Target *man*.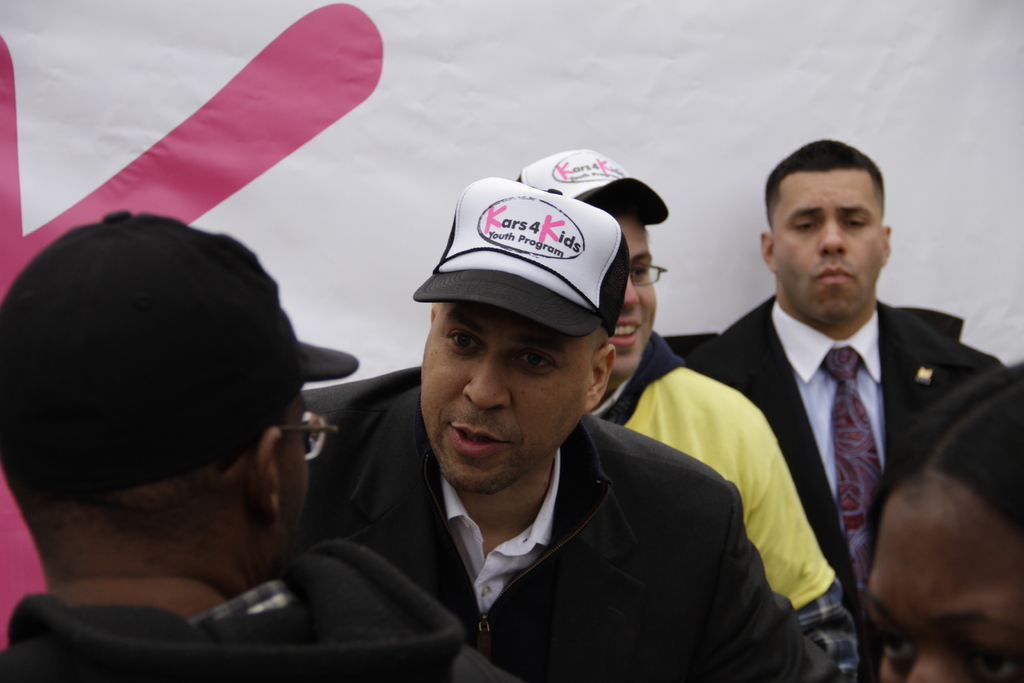
Target region: bbox=[518, 144, 858, 673].
